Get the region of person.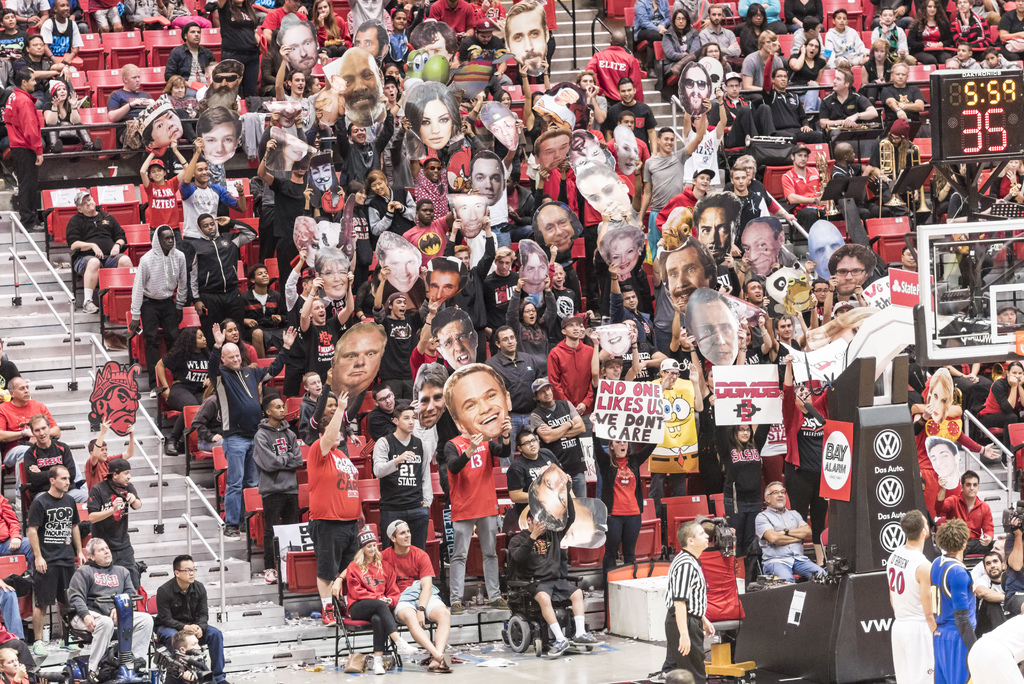
<region>785, 143, 828, 237</region>.
